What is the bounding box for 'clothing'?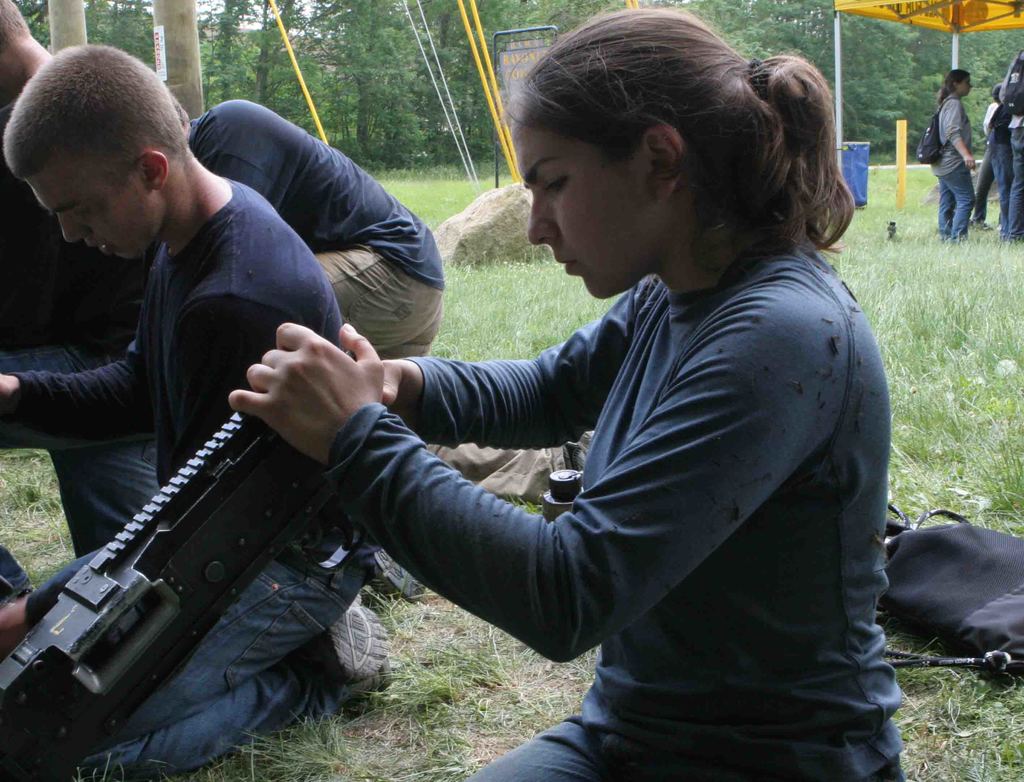
<bbox>933, 89, 976, 240</bbox>.
